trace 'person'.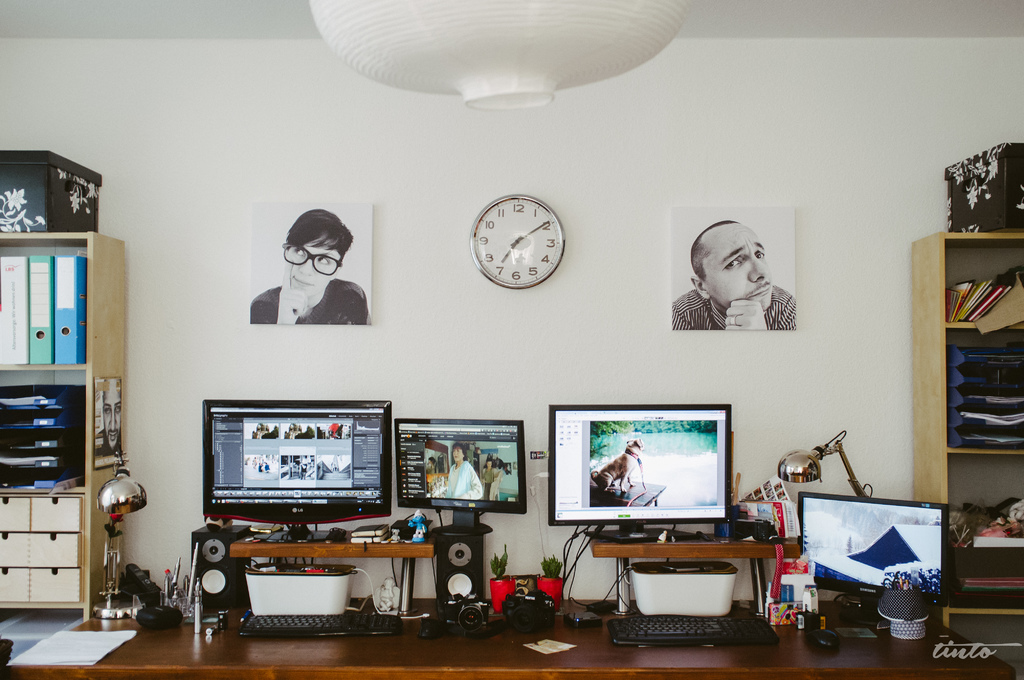
Traced to <region>482, 460, 497, 503</region>.
